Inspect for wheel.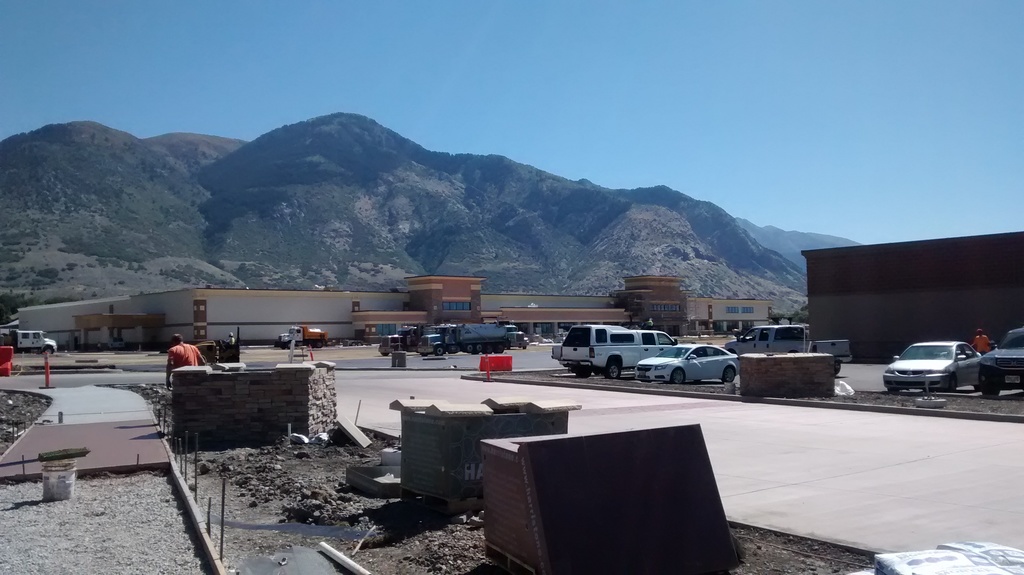
Inspection: (721, 368, 735, 384).
